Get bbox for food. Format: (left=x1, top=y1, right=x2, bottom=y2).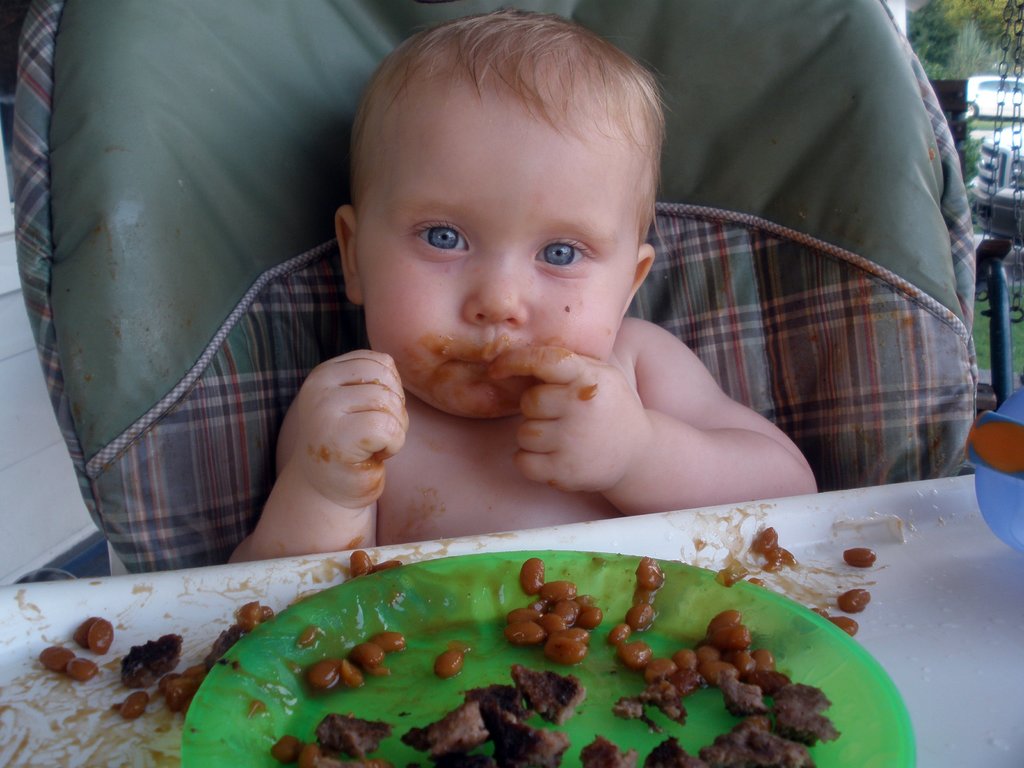
(left=826, top=616, right=862, bottom=640).
